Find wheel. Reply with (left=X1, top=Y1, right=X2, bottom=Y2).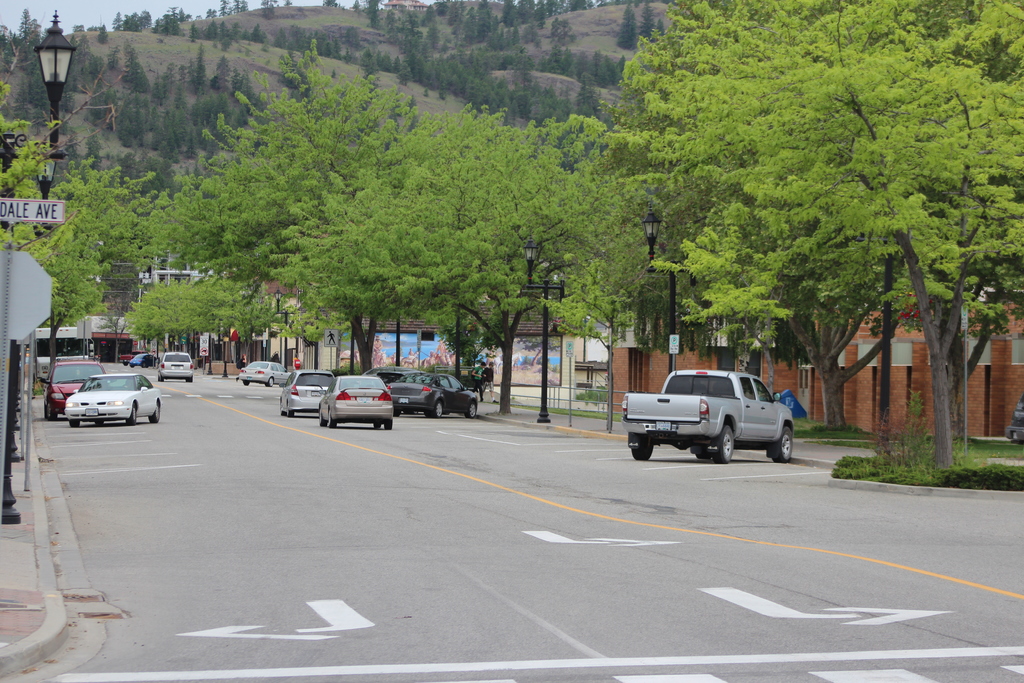
(left=131, top=366, right=135, bottom=367).
